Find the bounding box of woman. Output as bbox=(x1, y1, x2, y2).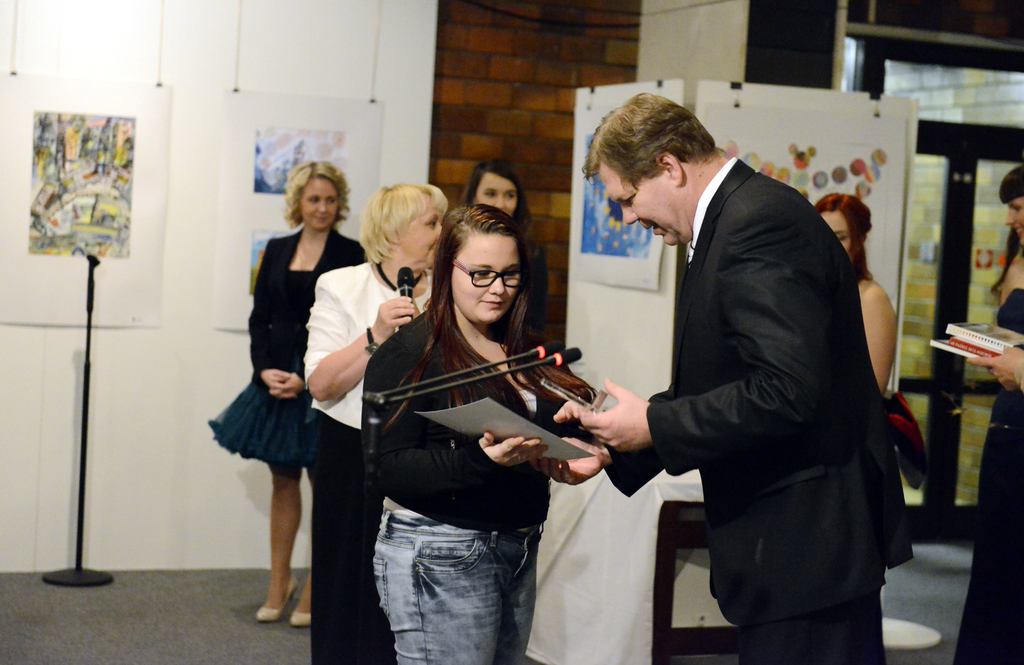
bbox=(810, 189, 902, 384).
